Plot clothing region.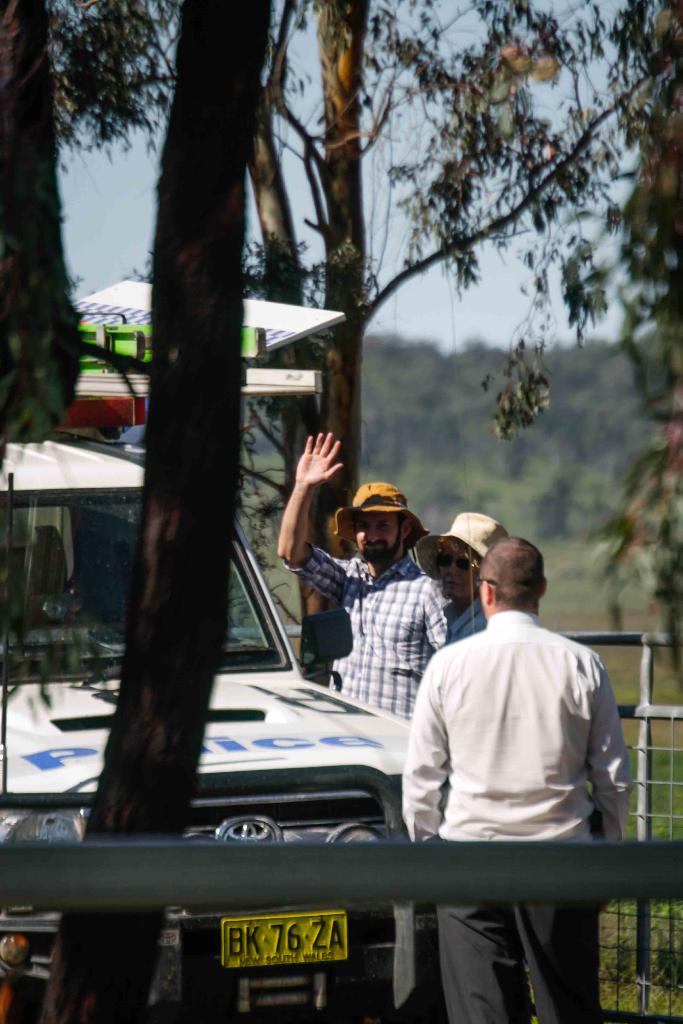
Plotted at l=281, t=547, r=455, b=724.
